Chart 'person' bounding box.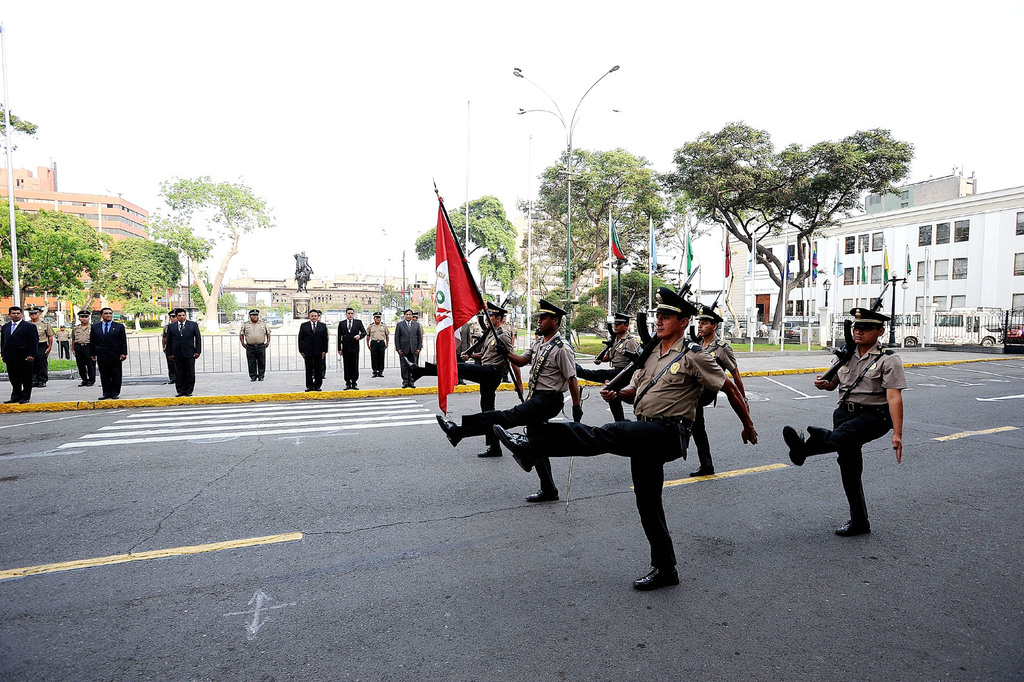
Charted: x1=90, y1=310, x2=124, y2=411.
